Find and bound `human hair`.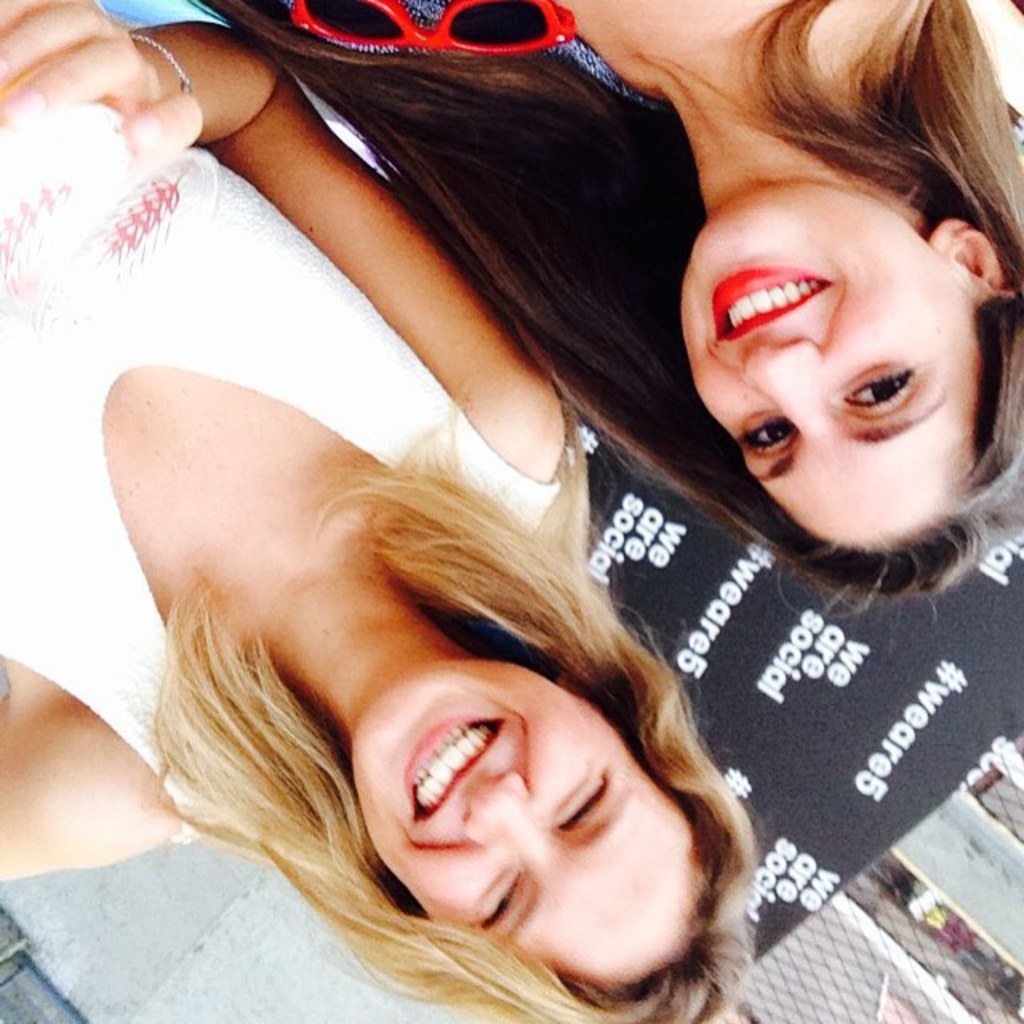
Bound: 195:0:1022:613.
